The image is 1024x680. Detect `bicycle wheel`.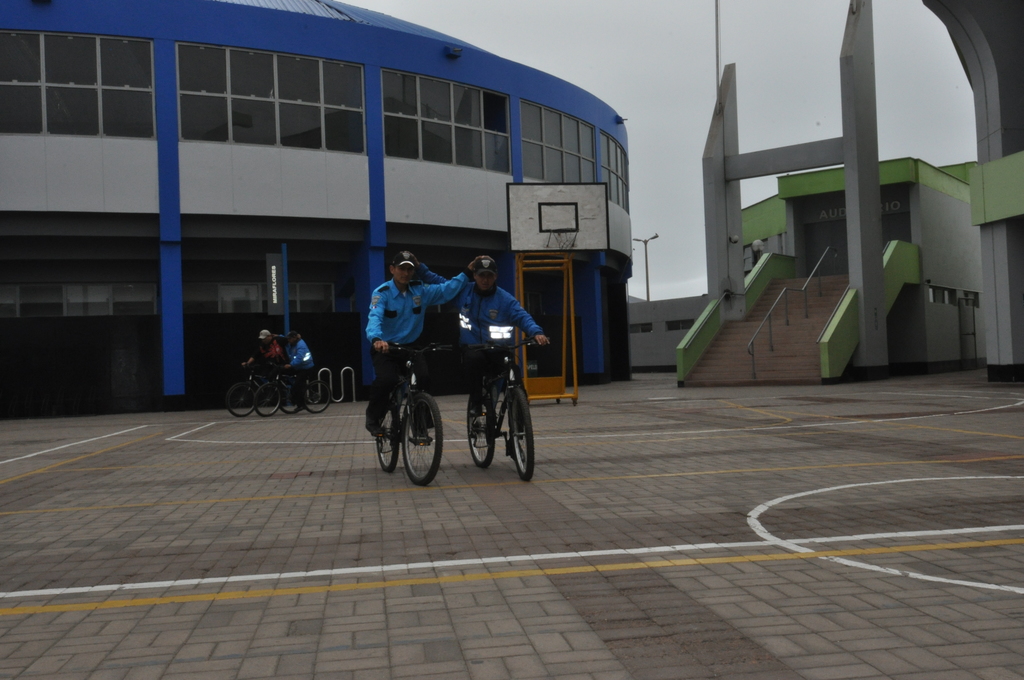
Detection: (x1=279, y1=382, x2=311, y2=417).
